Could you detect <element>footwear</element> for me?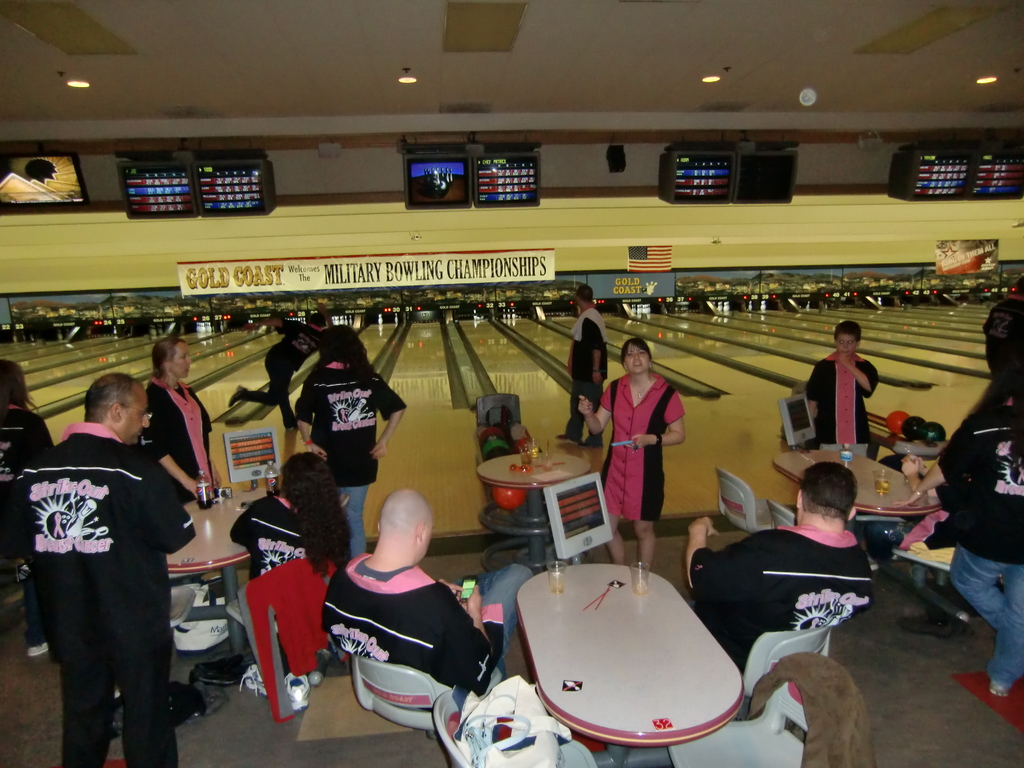
Detection result: rect(578, 436, 605, 449).
